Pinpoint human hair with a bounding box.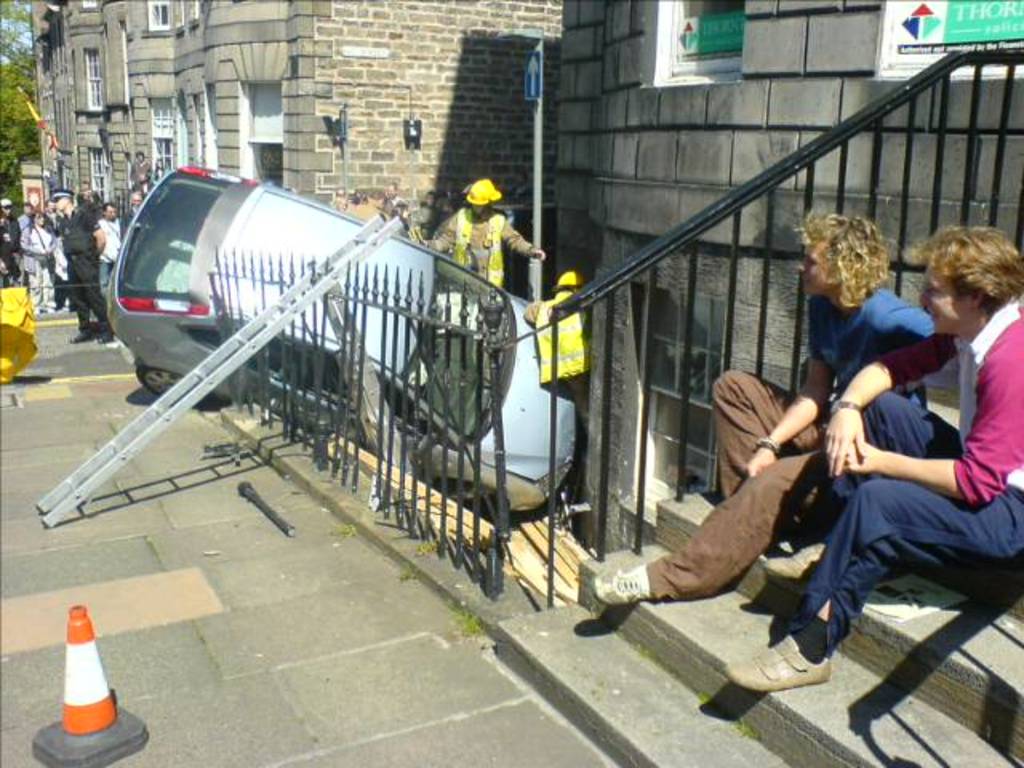
rect(794, 214, 891, 312).
